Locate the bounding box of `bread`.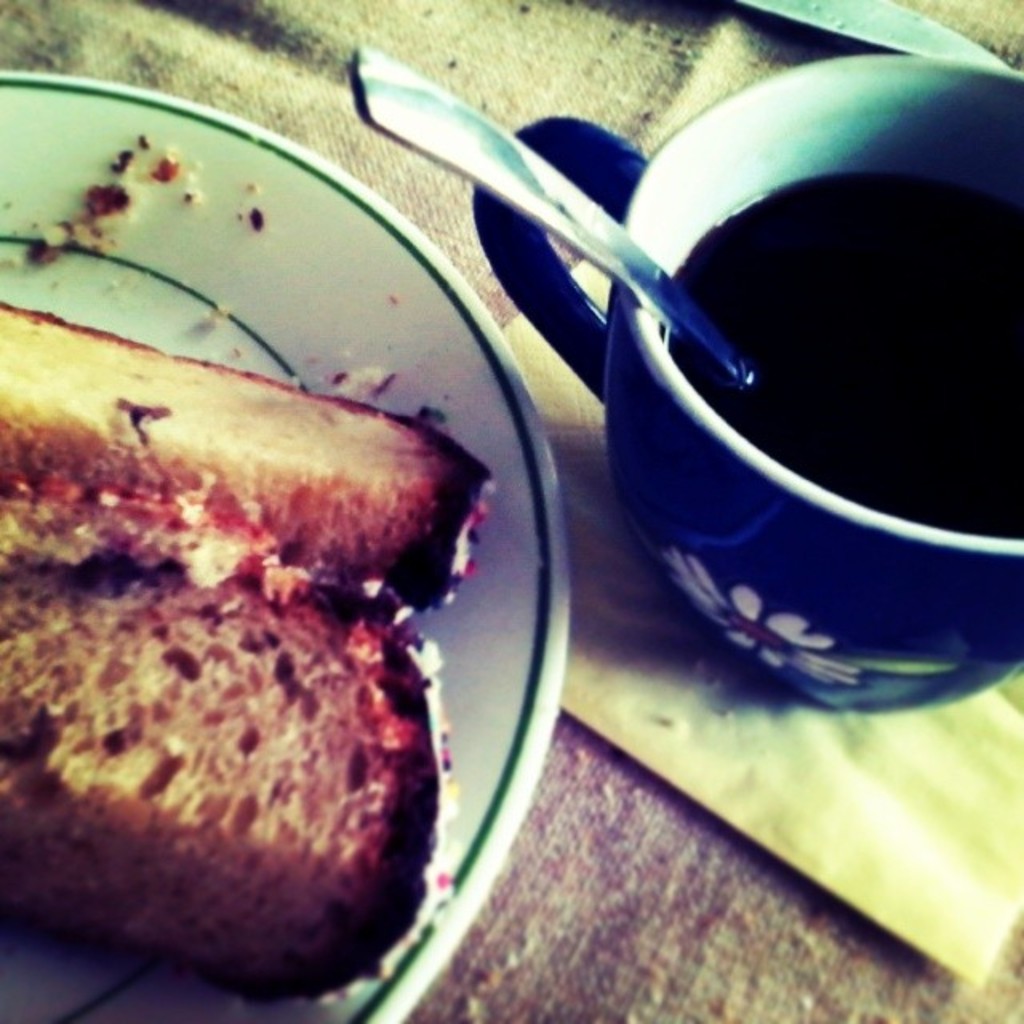
Bounding box: crop(0, 298, 494, 590).
